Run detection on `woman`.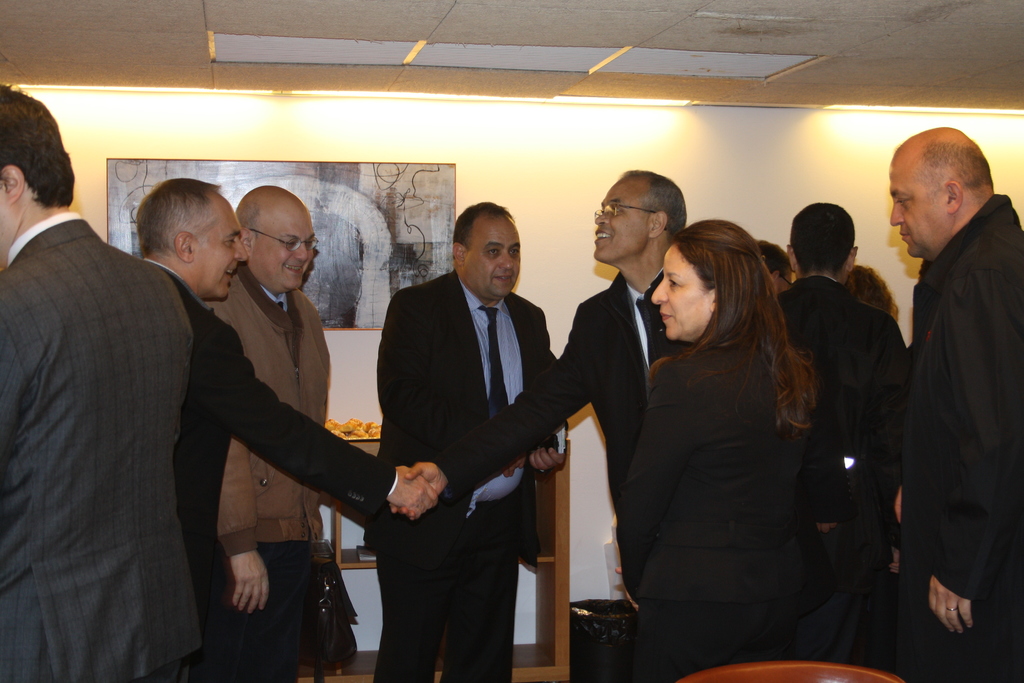
Result: 611, 188, 852, 675.
